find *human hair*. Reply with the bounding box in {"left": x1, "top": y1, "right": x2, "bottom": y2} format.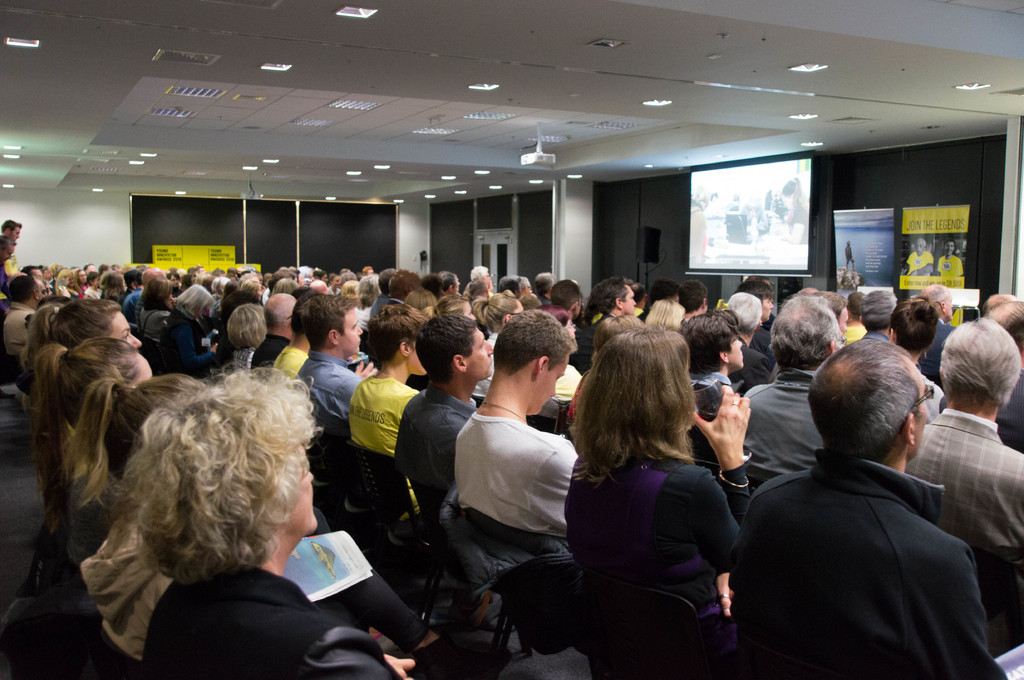
{"left": 724, "top": 286, "right": 769, "bottom": 338}.
